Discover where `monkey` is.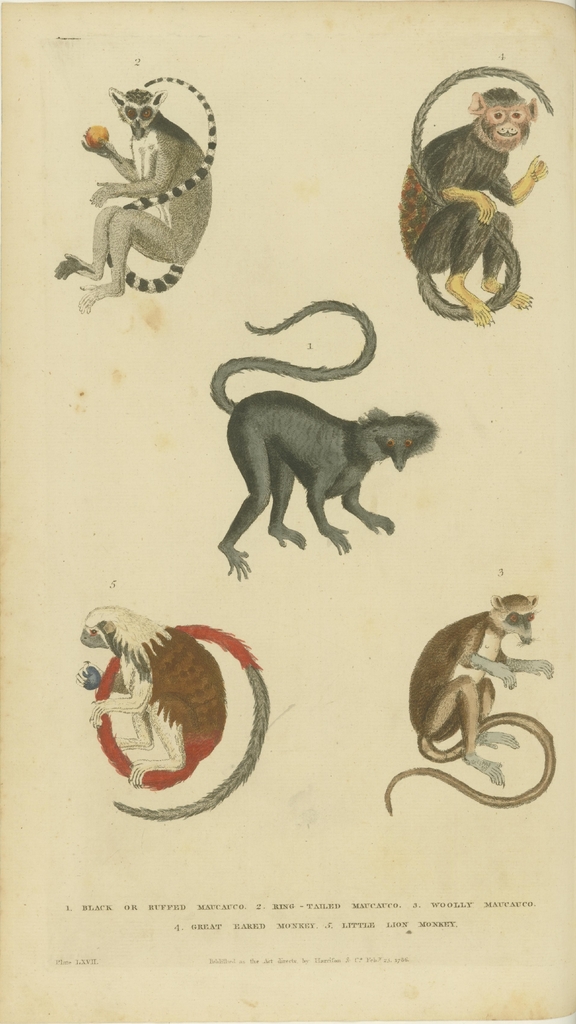
Discovered at x1=51 y1=78 x2=219 y2=314.
